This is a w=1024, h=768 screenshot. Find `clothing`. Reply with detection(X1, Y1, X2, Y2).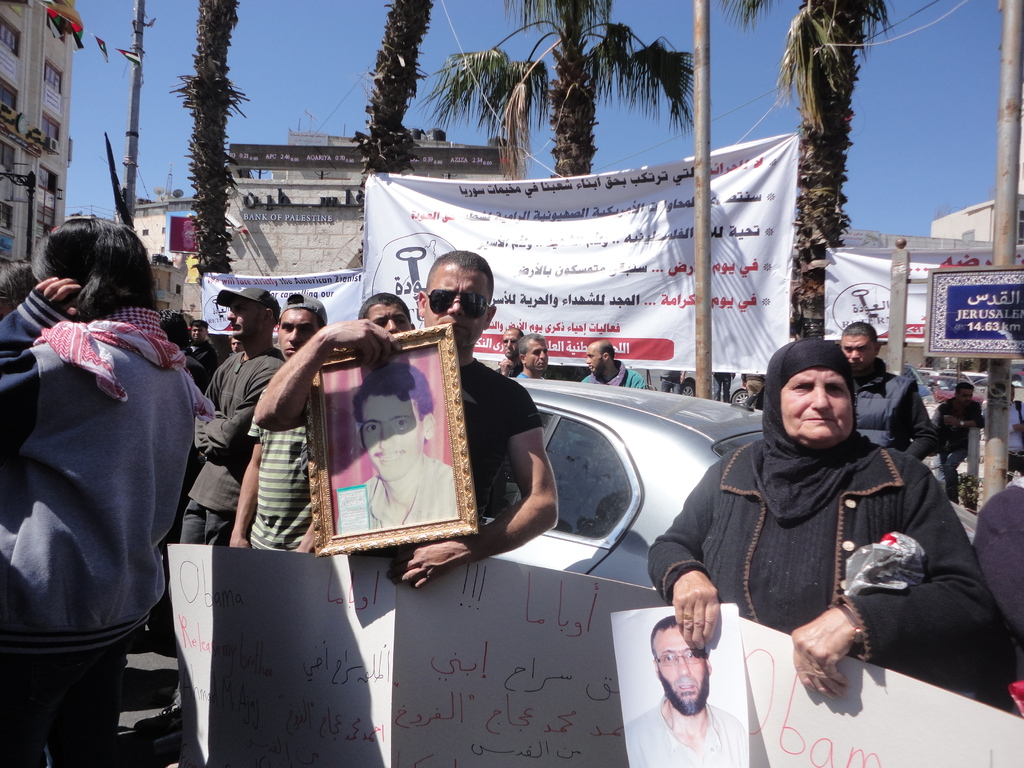
detection(928, 397, 989, 500).
